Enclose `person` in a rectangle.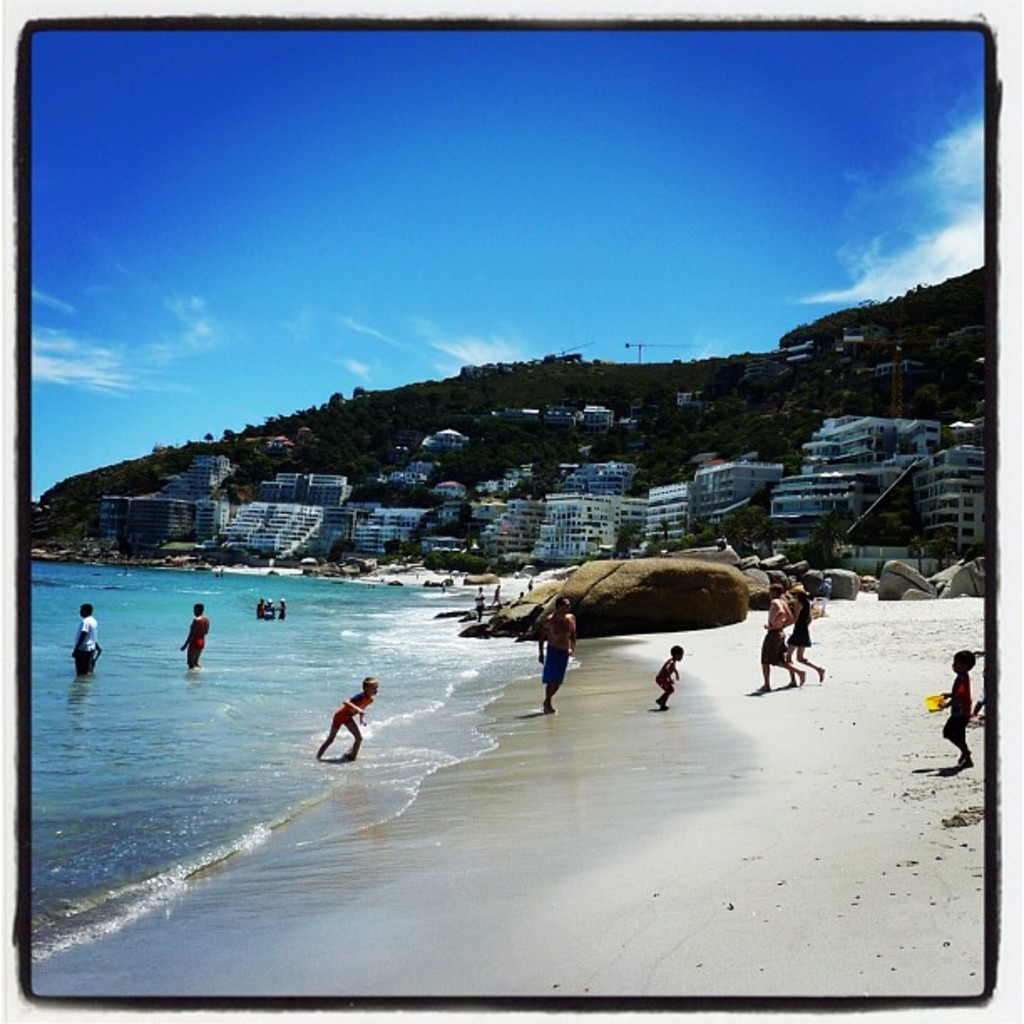
region(264, 596, 276, 621).
